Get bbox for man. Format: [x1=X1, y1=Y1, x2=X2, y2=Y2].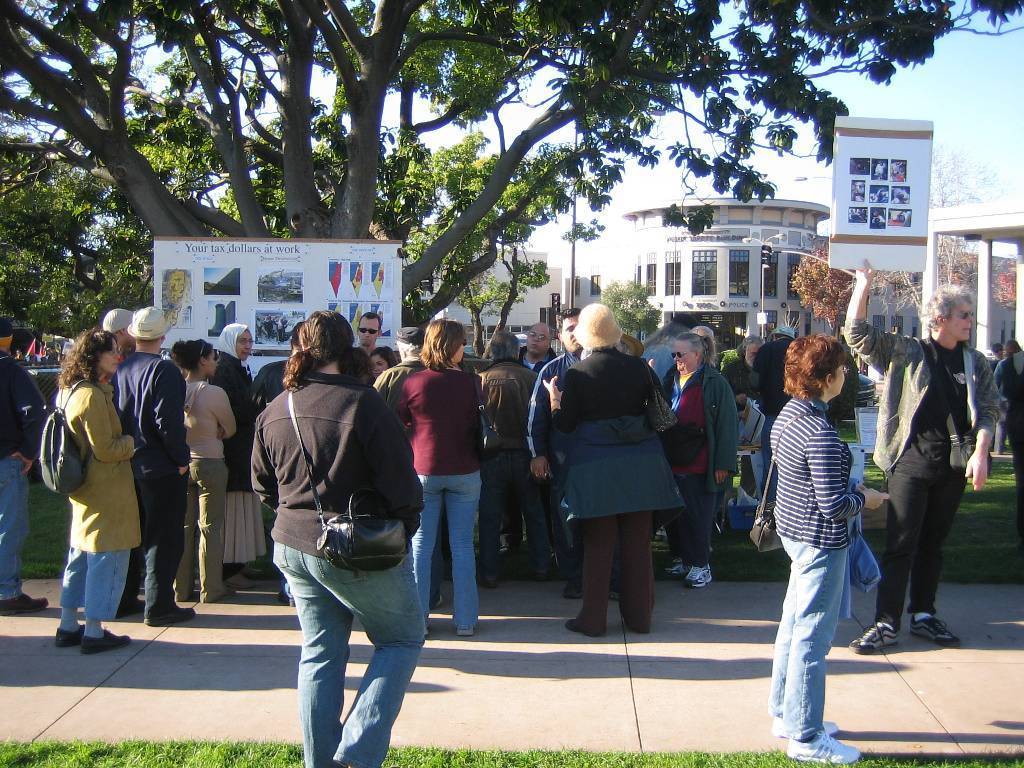
[x1=845, y1=261, x2=1004, y2=647].
